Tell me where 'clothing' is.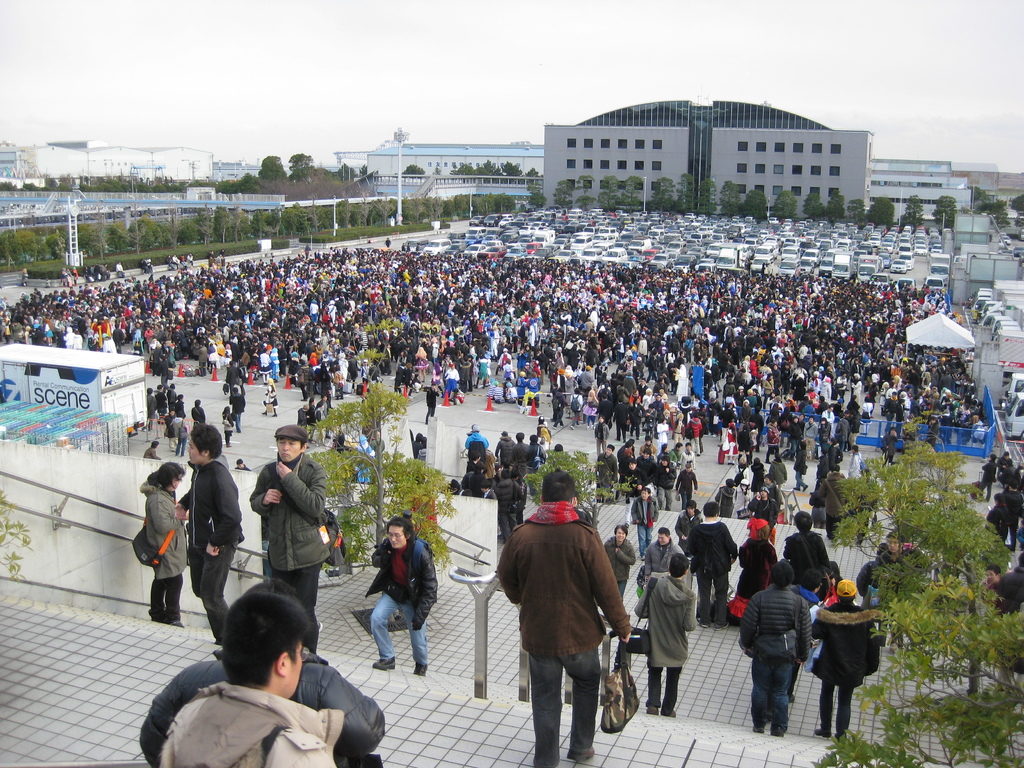
'clothing' is at (x1=817, y1=593, x2=865, y2=758).
